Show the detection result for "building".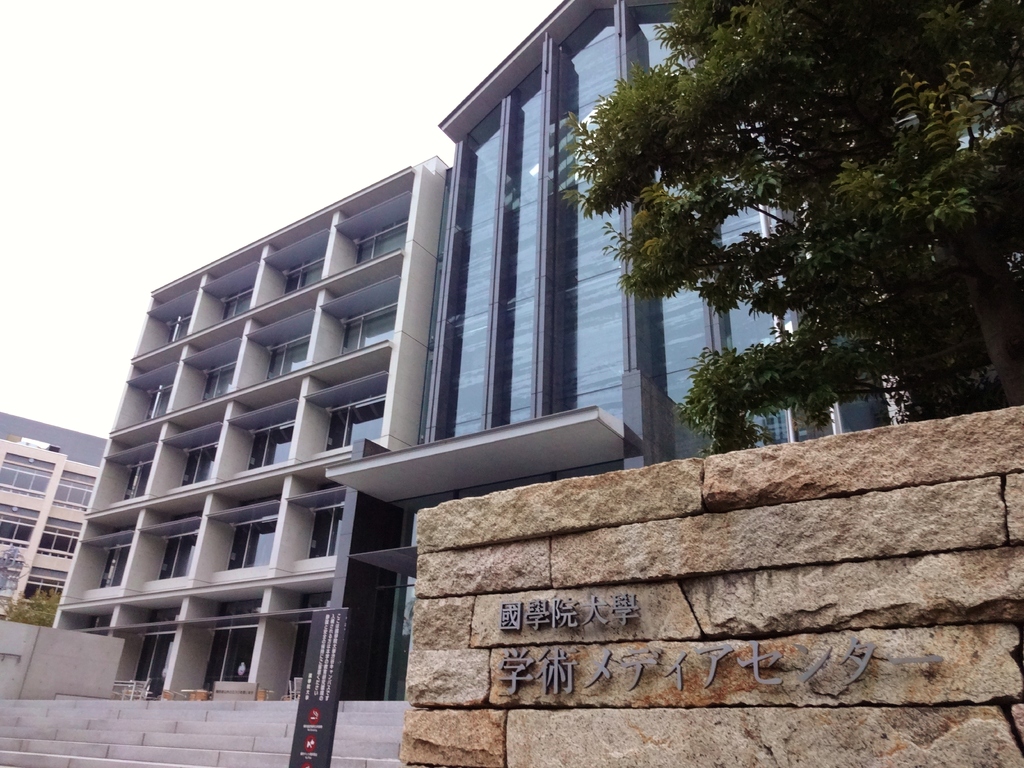
0, 413, 110, 632.
